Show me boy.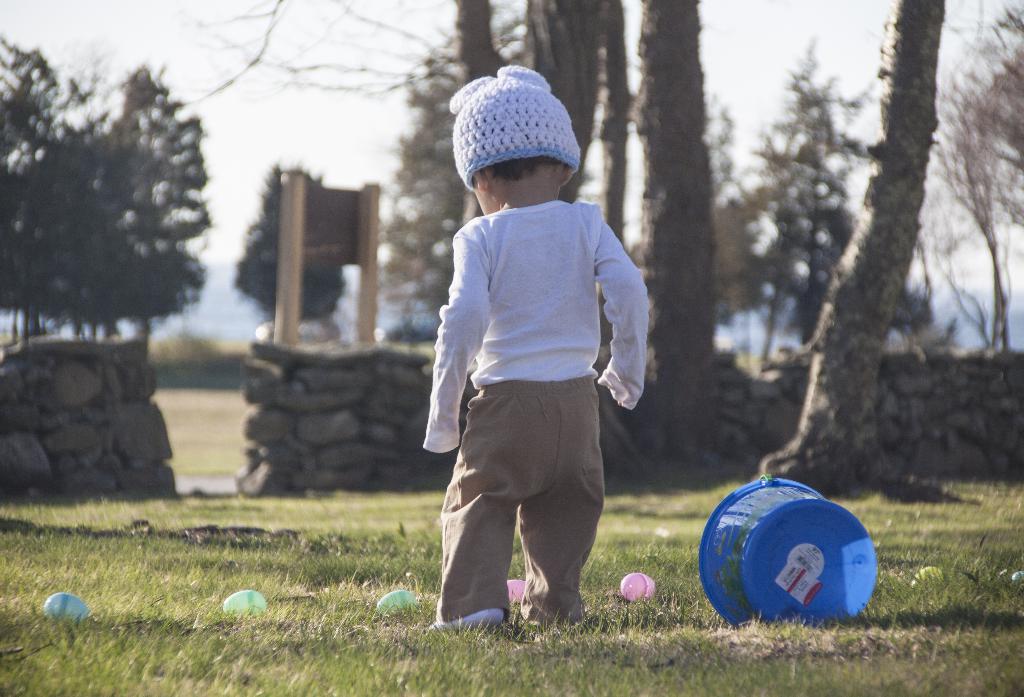
boy is here: x1=404, y1=92, x2=671, y2=645.
